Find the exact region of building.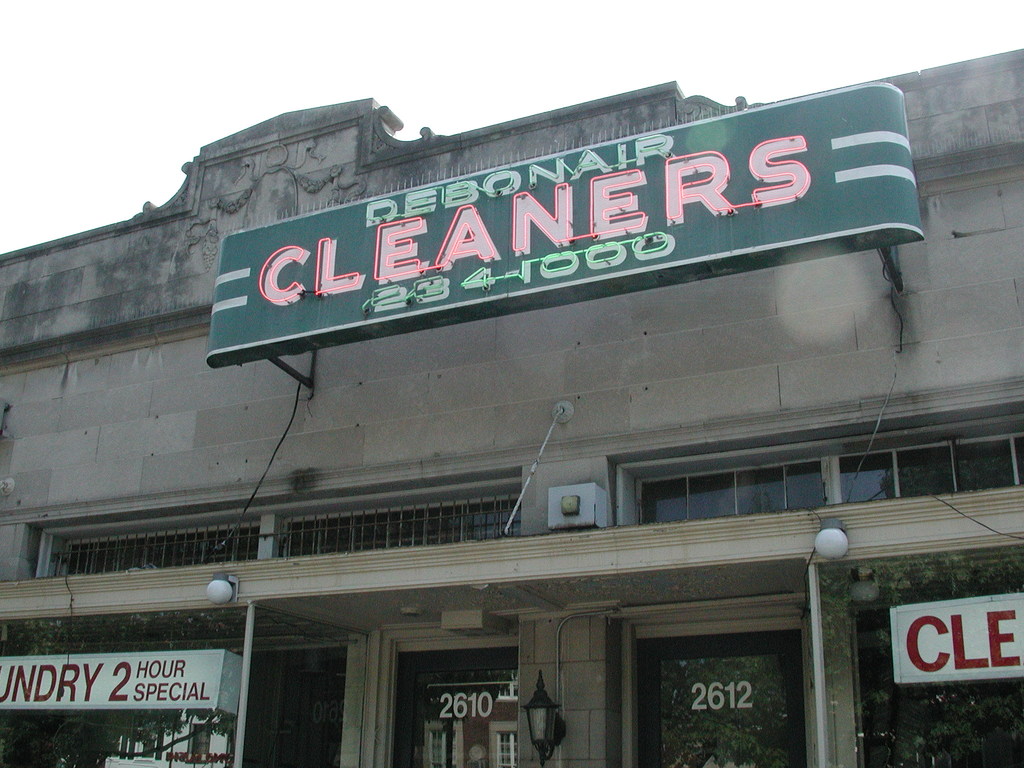
Exact region: 0 45 1023 767.
